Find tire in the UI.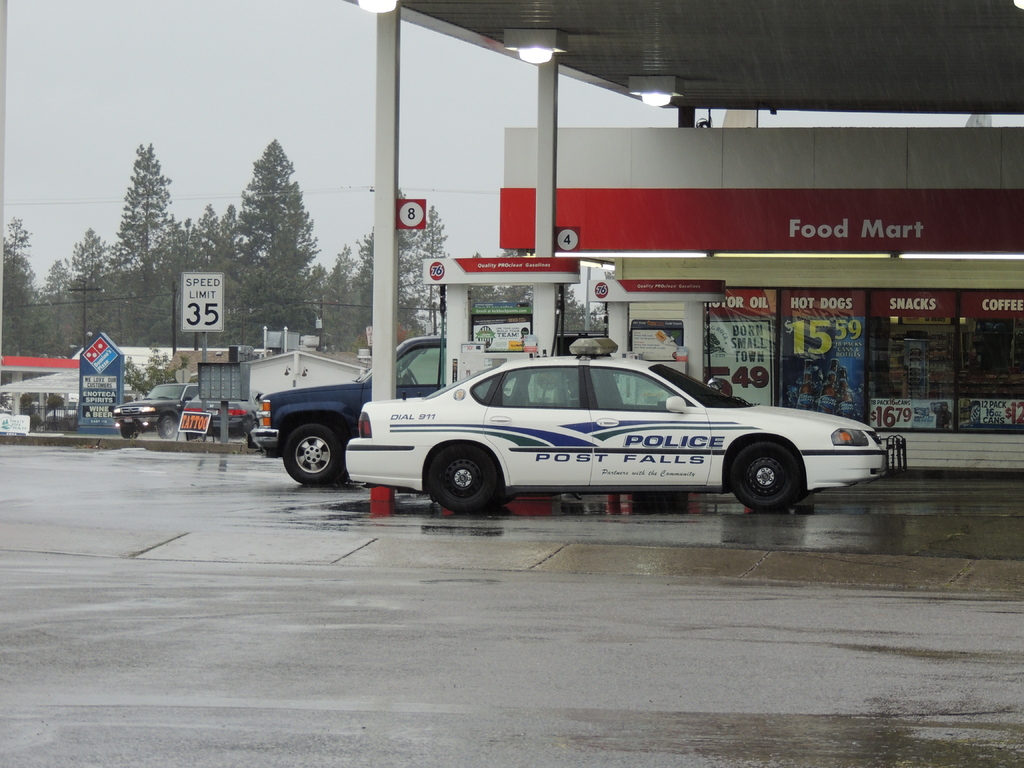
UI element at region(155, 412, 176, 444).
